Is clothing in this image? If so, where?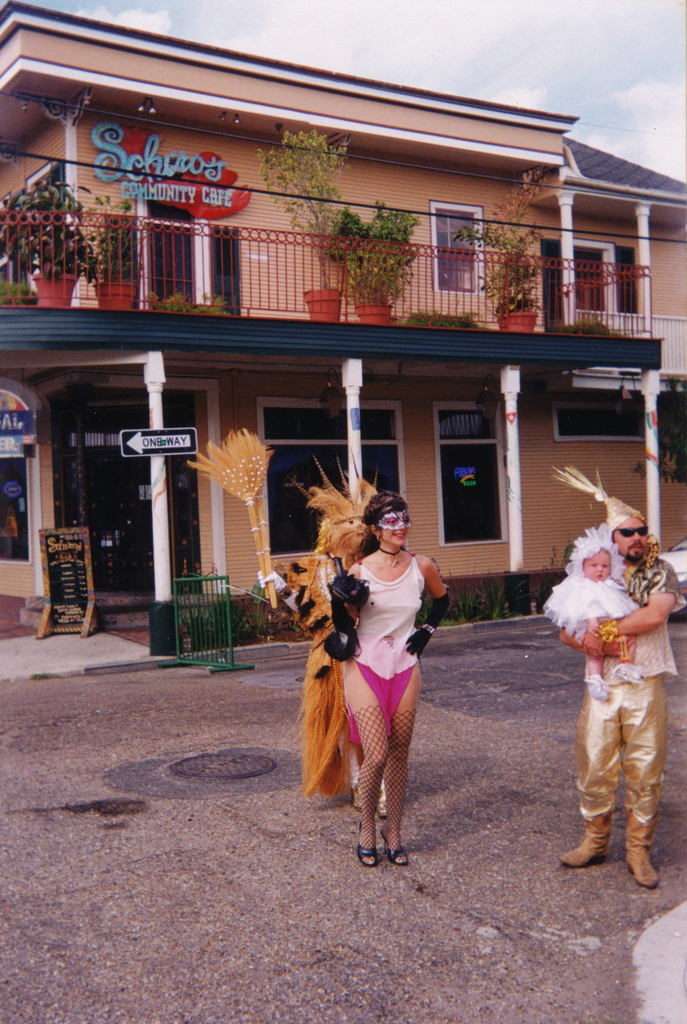
Yes, at l=344, t=555, r=427, b=737.
